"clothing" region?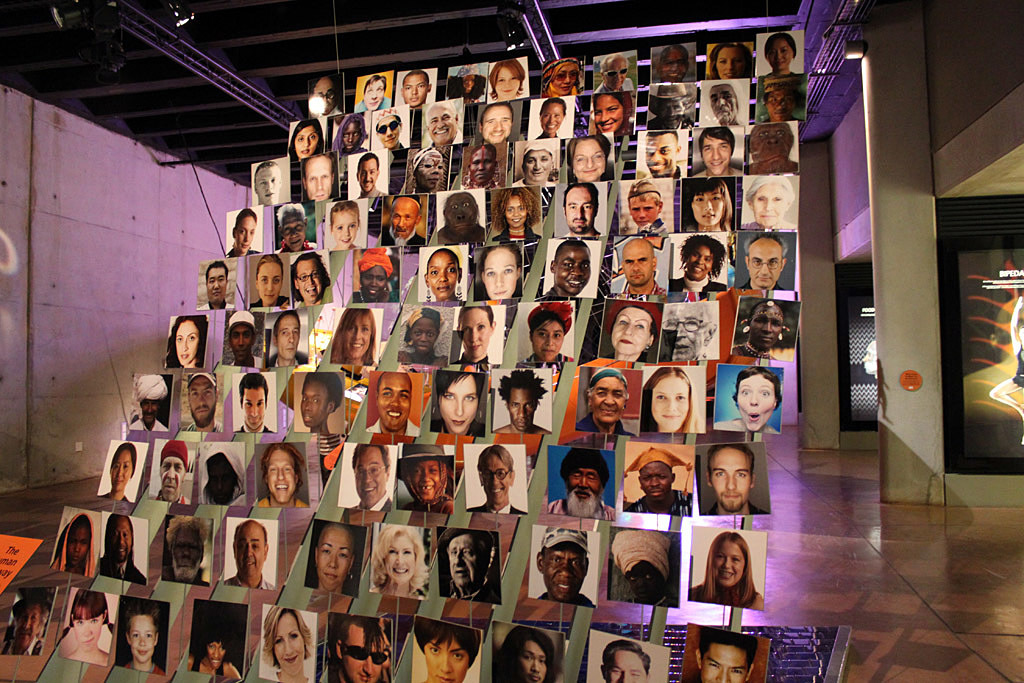
[x1=537, y1=592, x2=596, y2=608]
